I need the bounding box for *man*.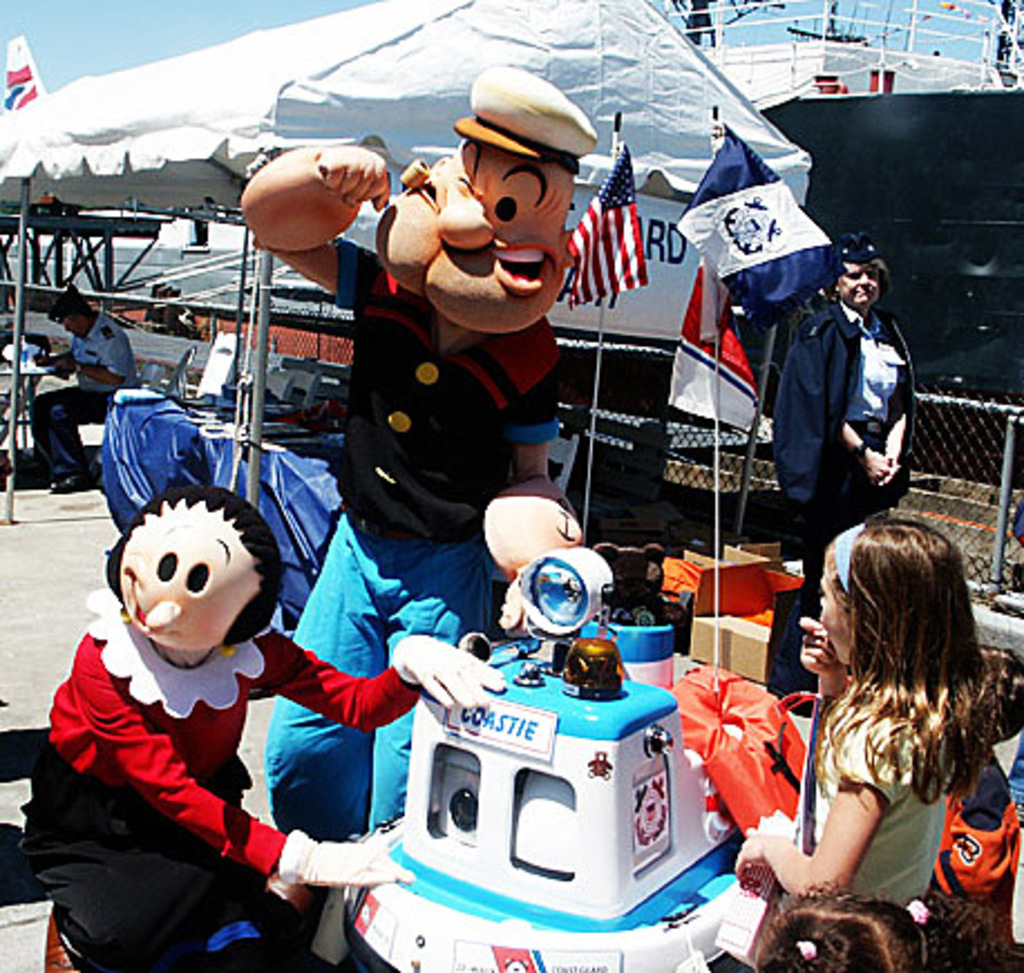
Here it is: BBox(704, 217, 939, 575).
